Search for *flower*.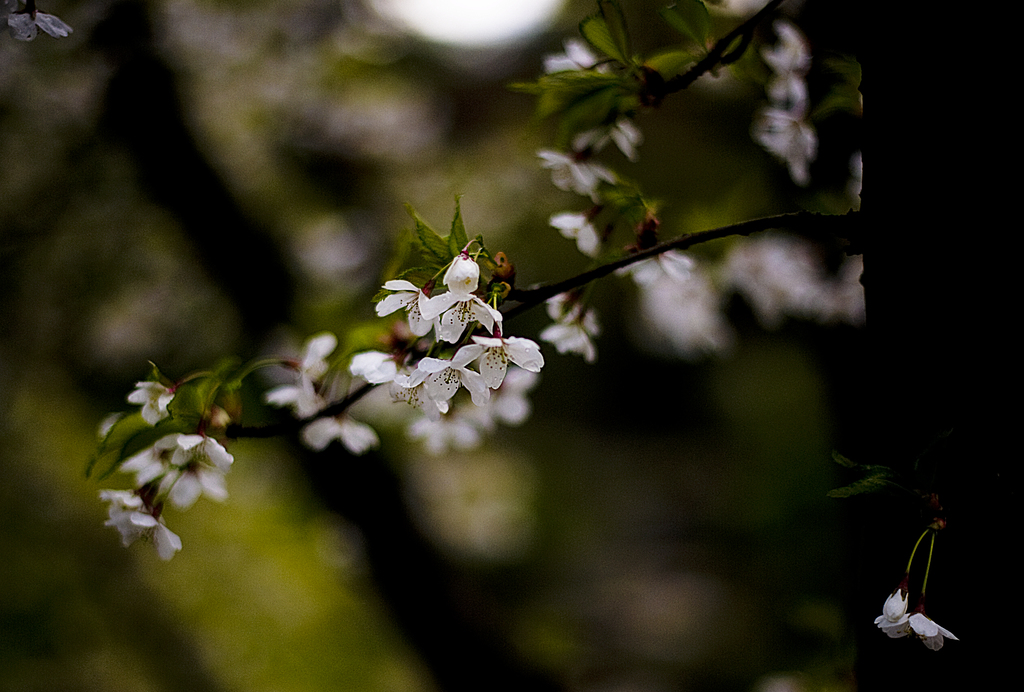
Found at x1=419, y1=287, x2=499, y2=340.
